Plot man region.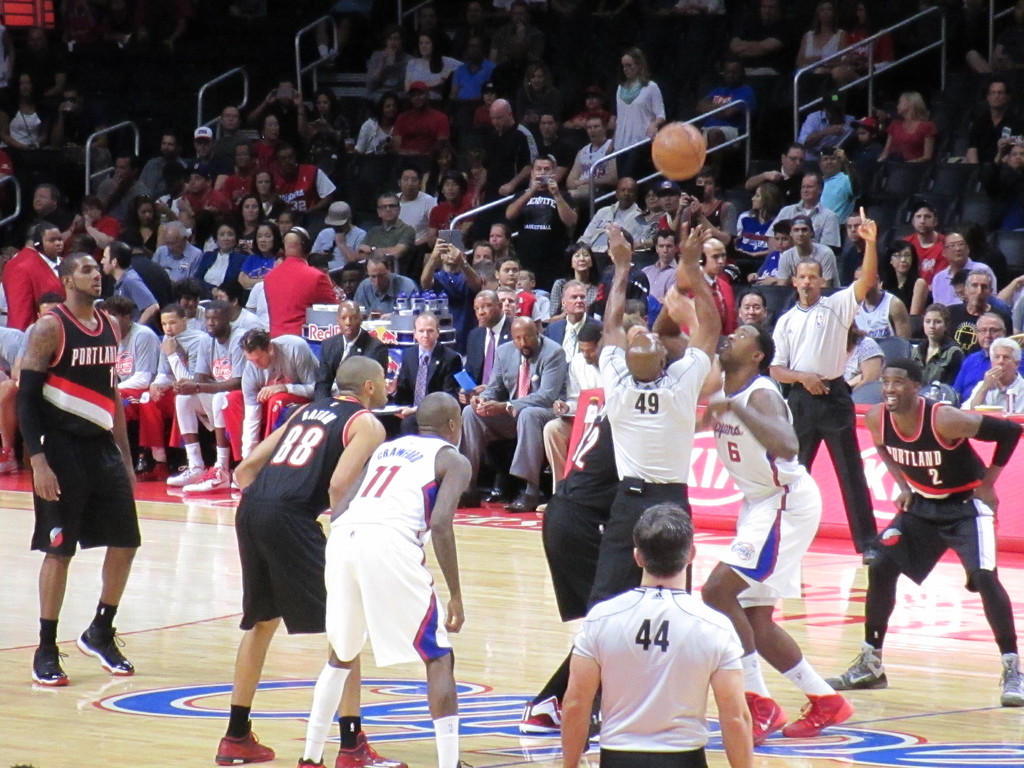
Plotted at bbox=[151, 212, 208, 278].
